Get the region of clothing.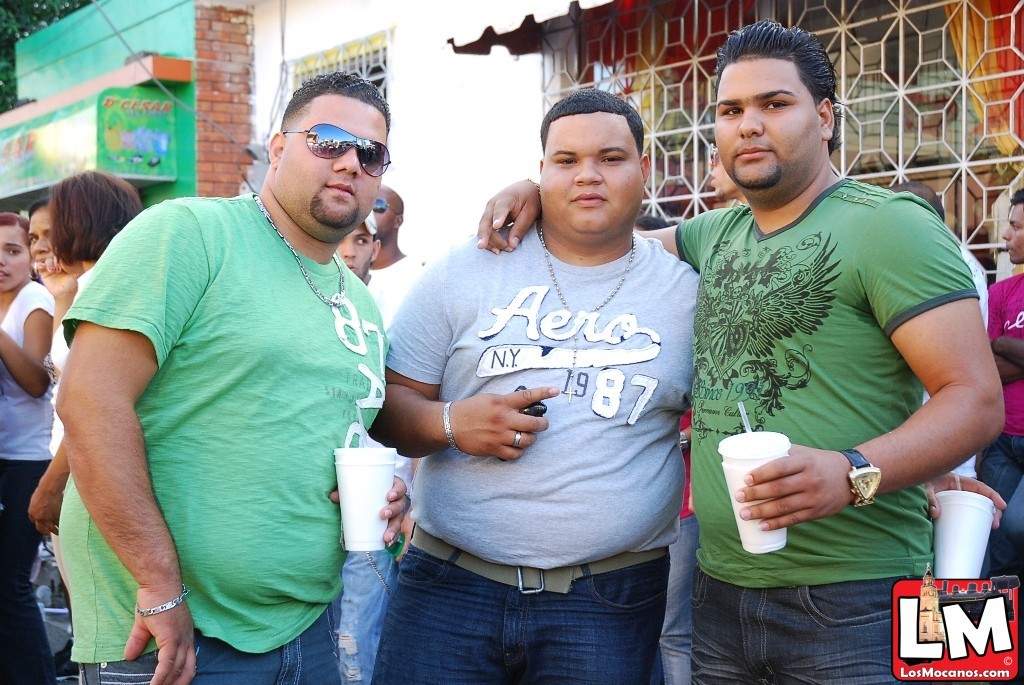
bbox=[336, 547, 399, 684].
